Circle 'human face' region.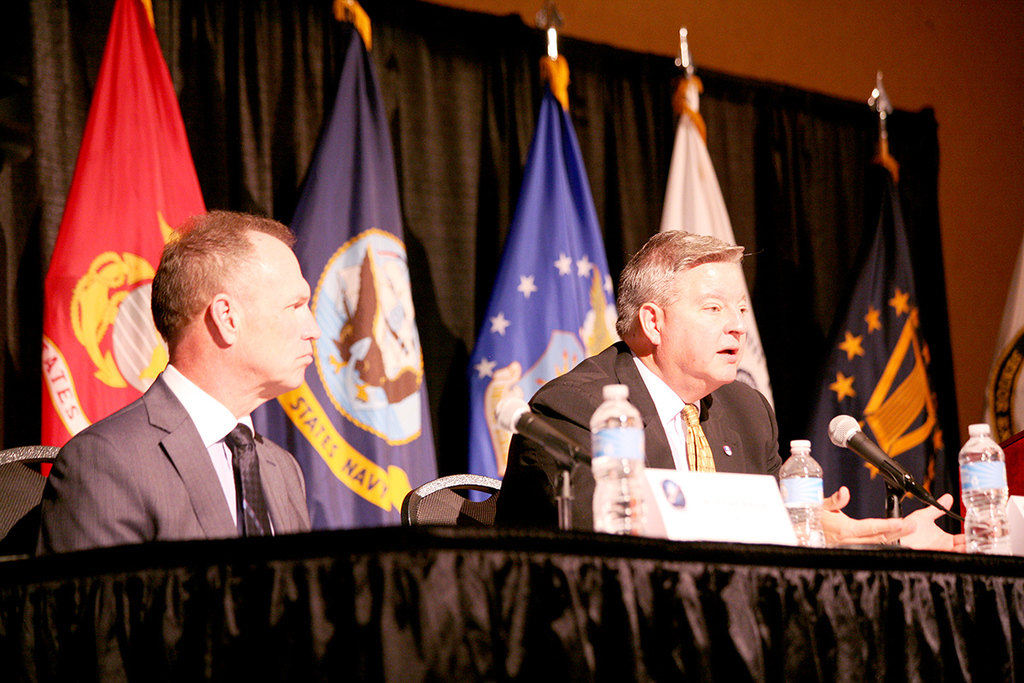
Region: (666, 258, 748, 377).
